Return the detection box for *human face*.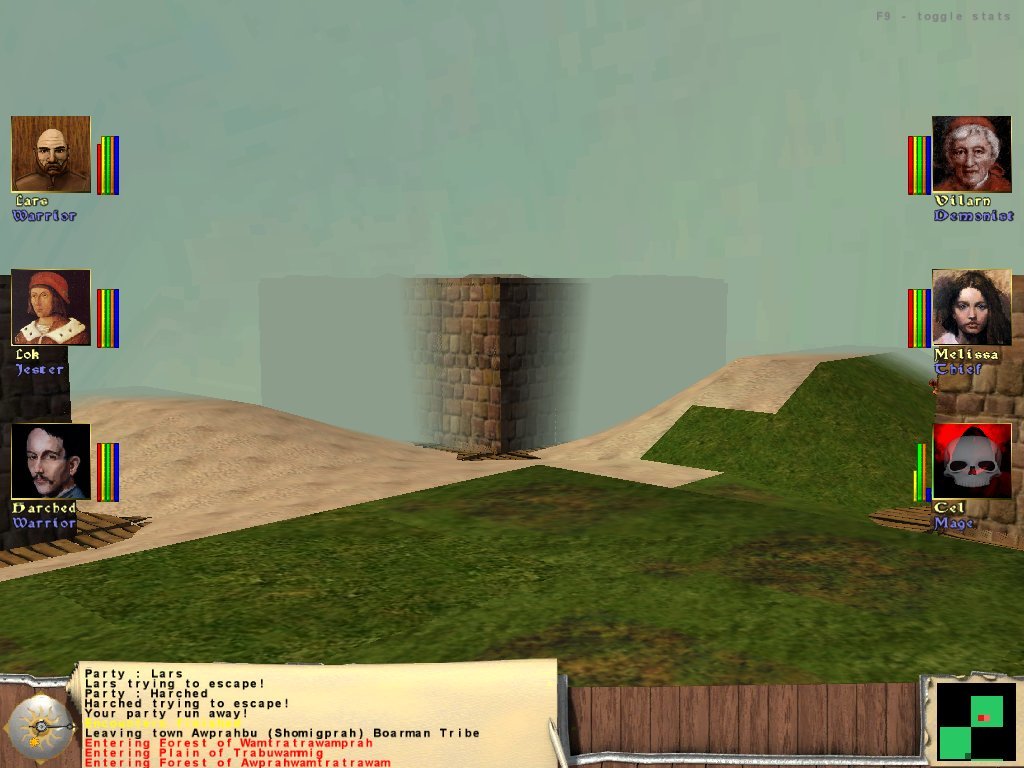
37/129/66/175.
